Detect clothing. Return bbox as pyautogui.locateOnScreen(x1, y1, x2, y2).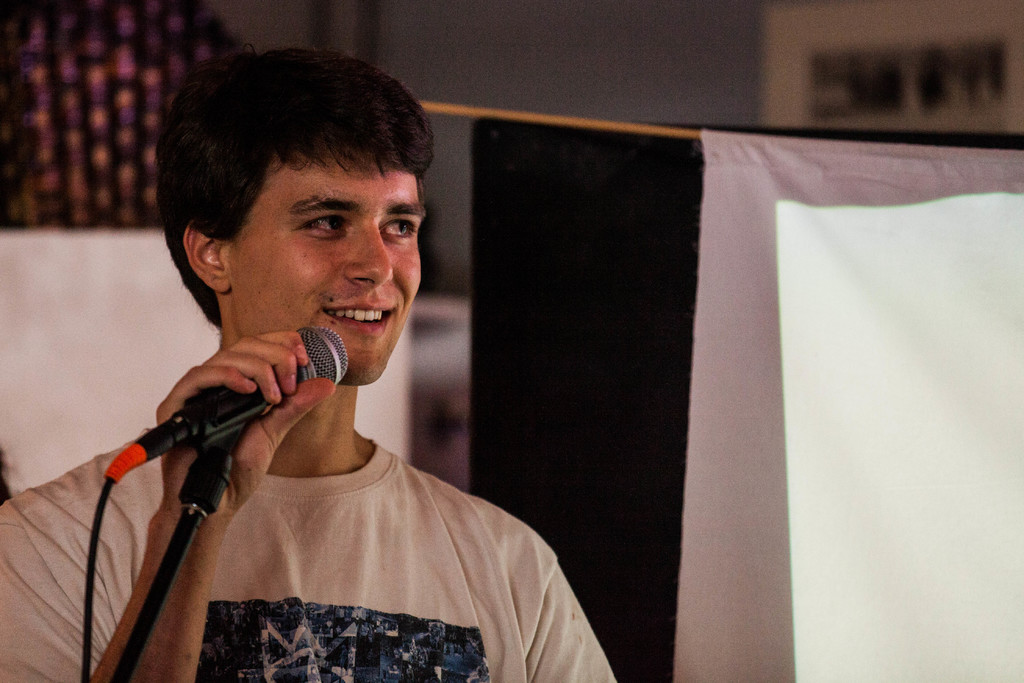
pyautogui.locateOnScreen(0, 429, 627, 682).
